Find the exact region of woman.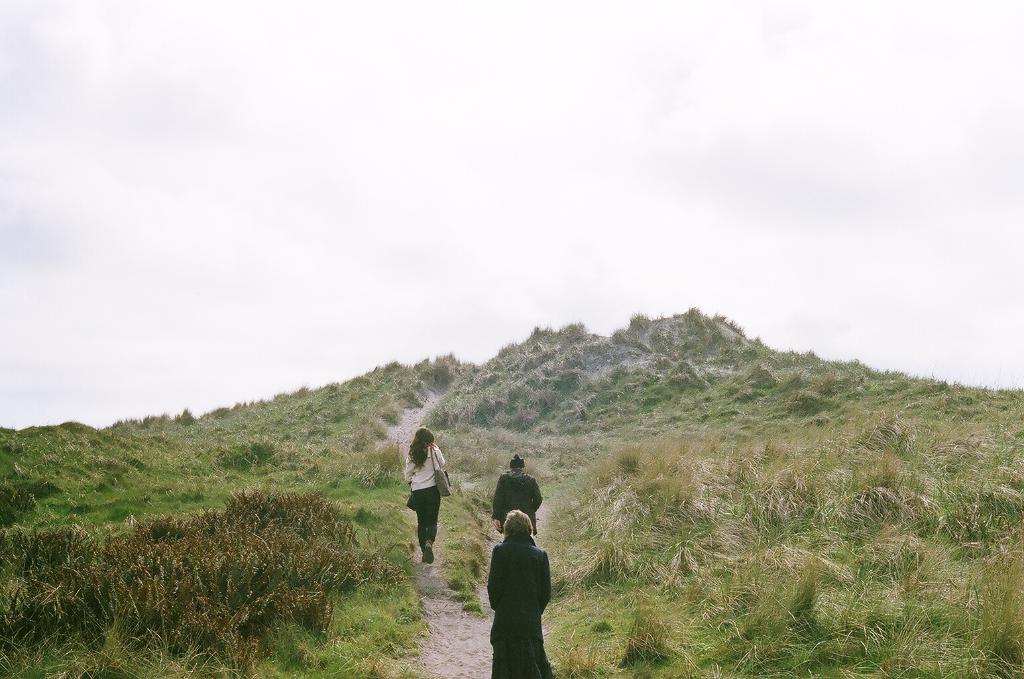
Exact region: rect(398, 434, 455, 577).
